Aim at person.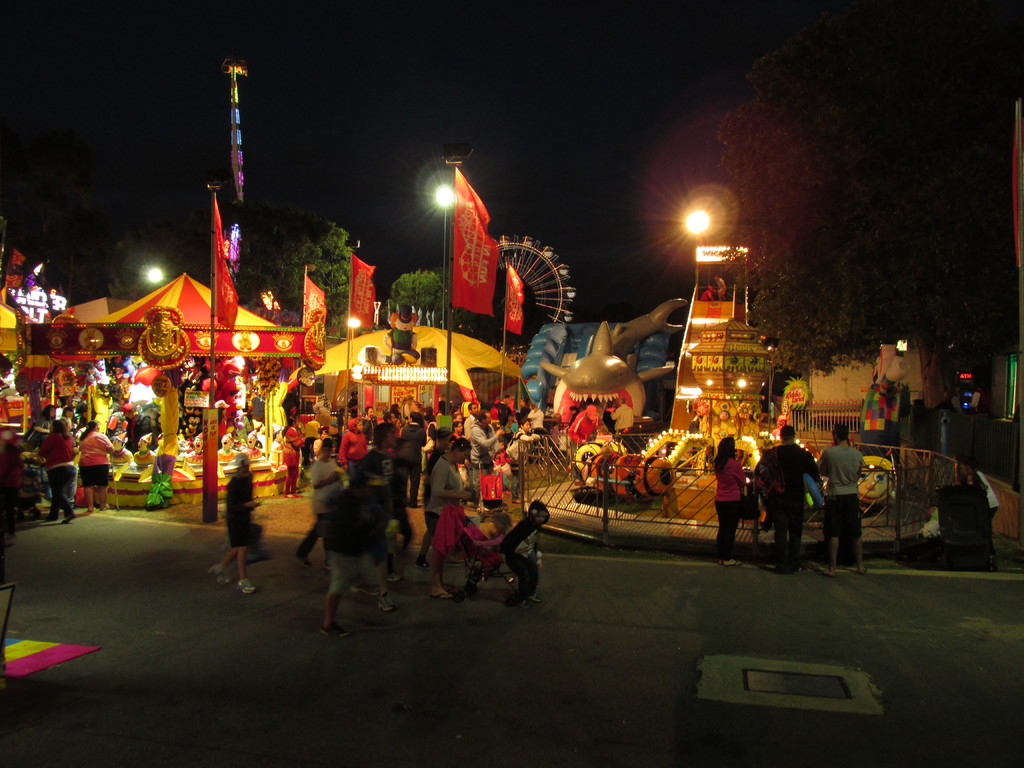
Aimed at {"x1": 520, "y1": 392, "x2": 531, "y2": 421}.
